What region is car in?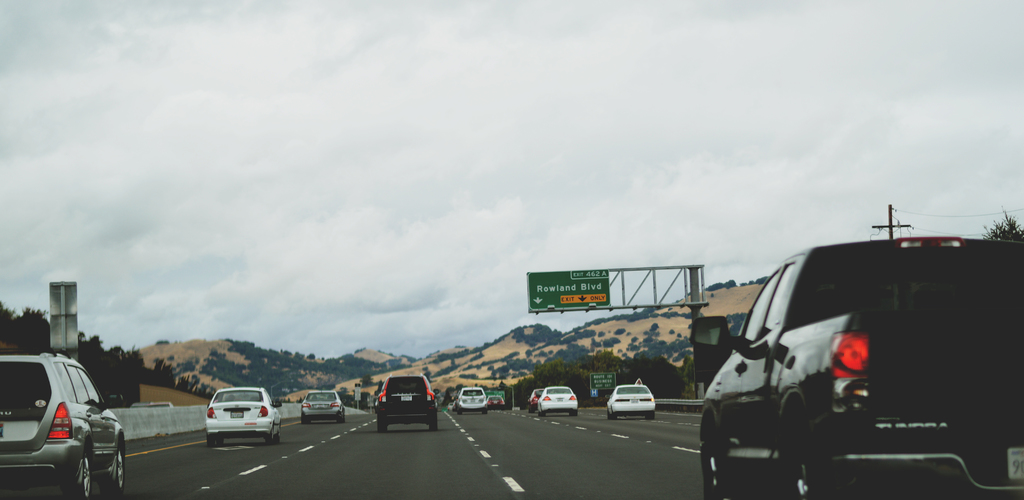
{"x1": 492, "y1": 388, "x2": 503, "y2": 409}.
